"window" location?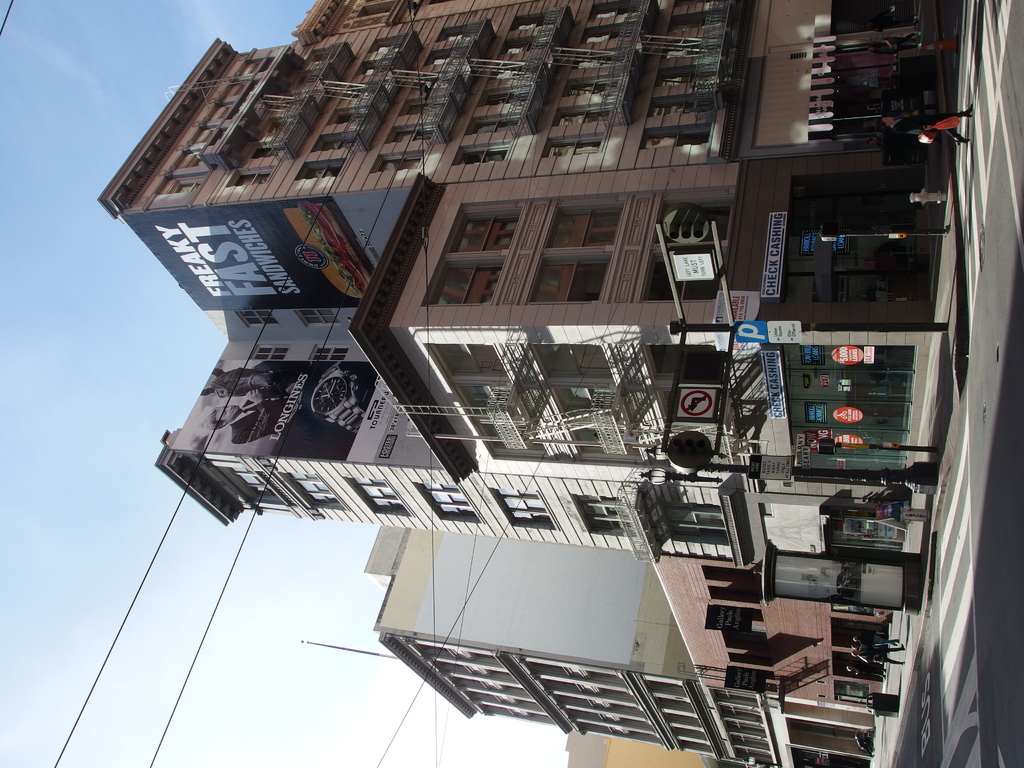
crop(417, 200, 521, 304)
